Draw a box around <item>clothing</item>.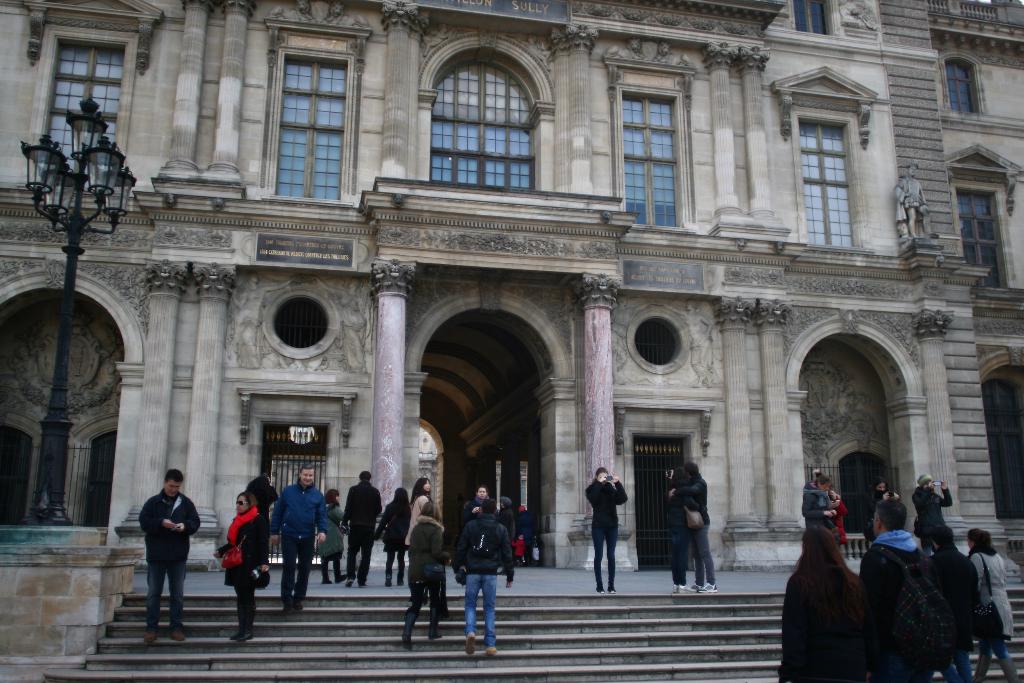
137:490:204:626.
